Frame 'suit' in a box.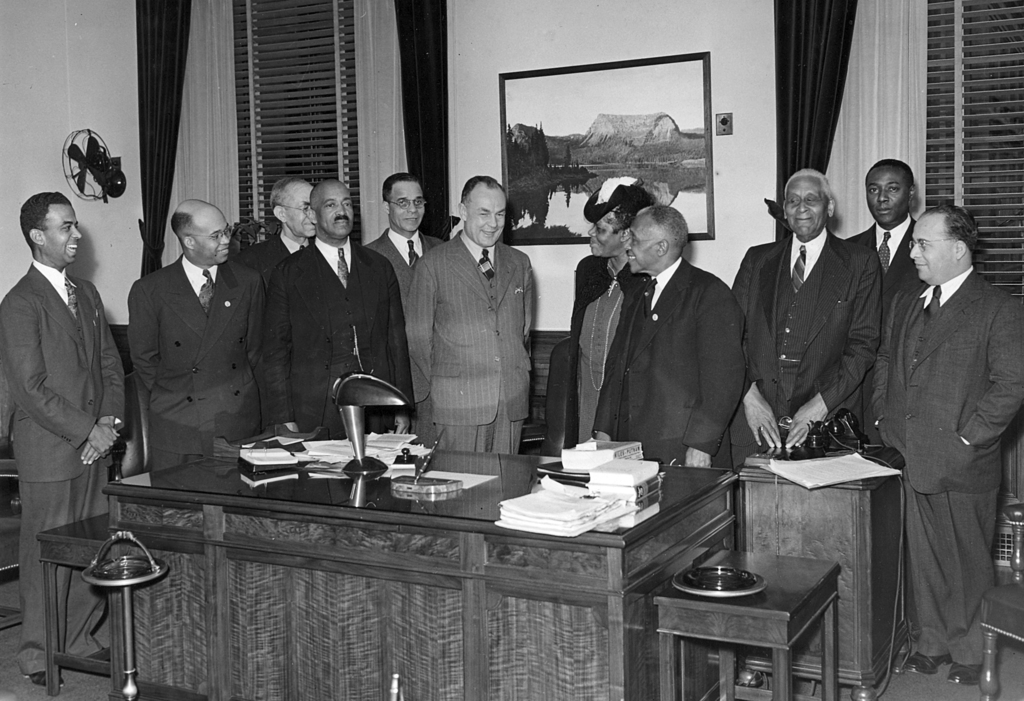
728/230/883/463.
